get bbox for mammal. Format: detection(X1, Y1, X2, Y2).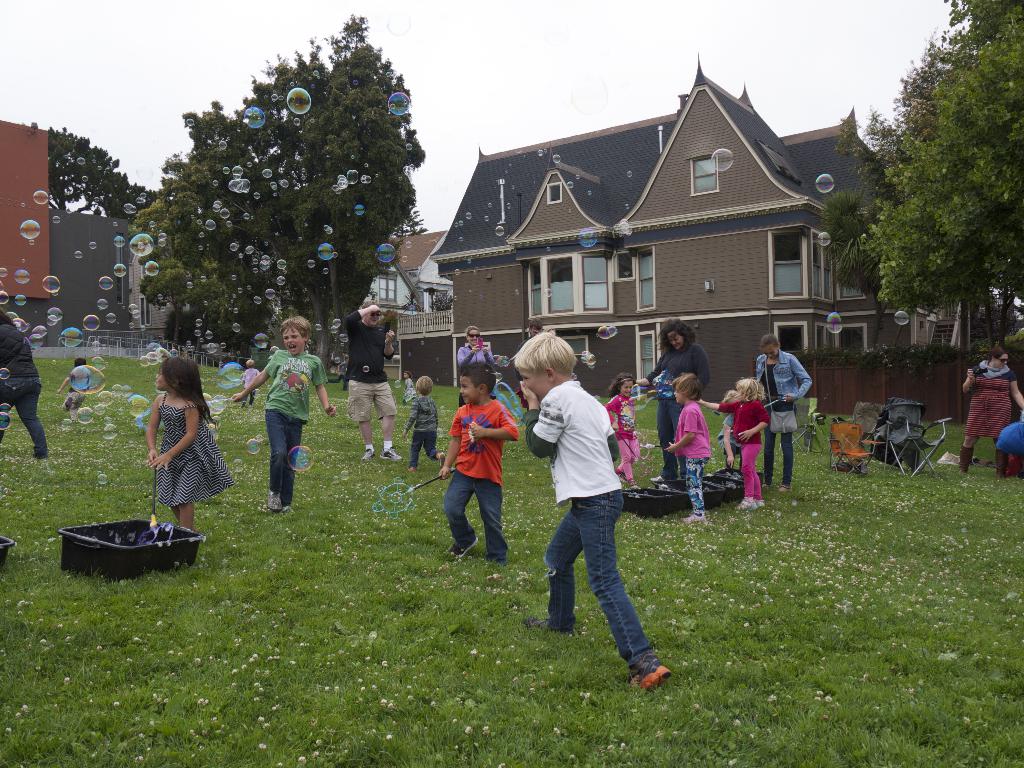
detection(513, 317, 546, 412).
